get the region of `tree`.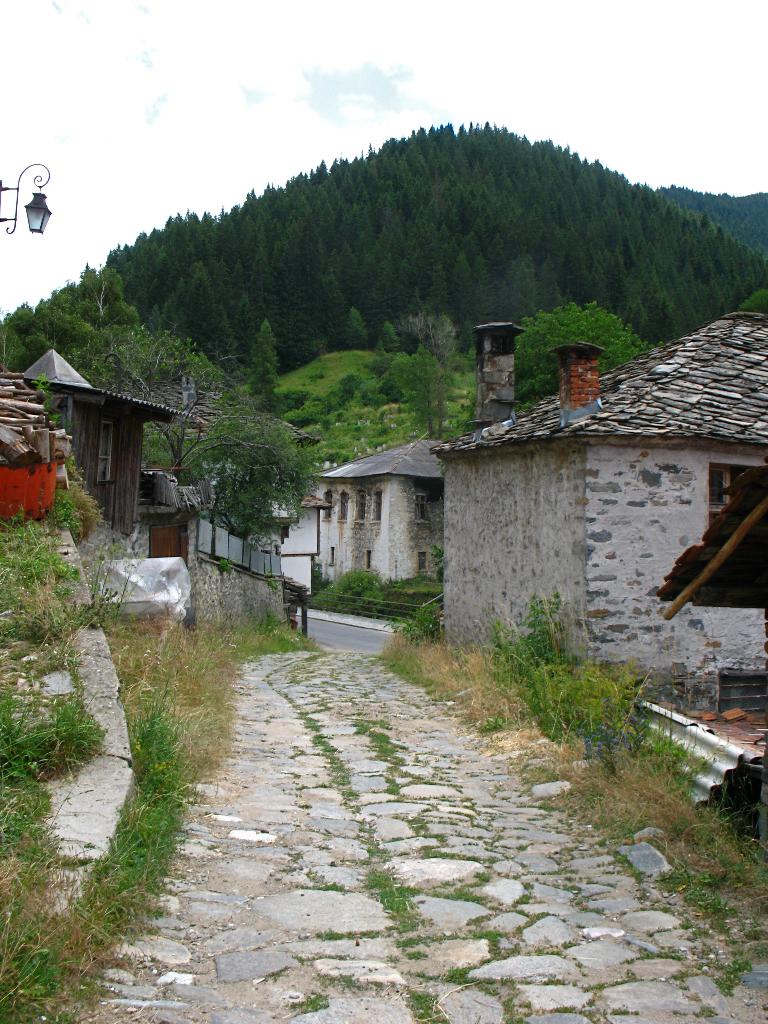
[x1=374, y1=324, x2=396, y2=347].
